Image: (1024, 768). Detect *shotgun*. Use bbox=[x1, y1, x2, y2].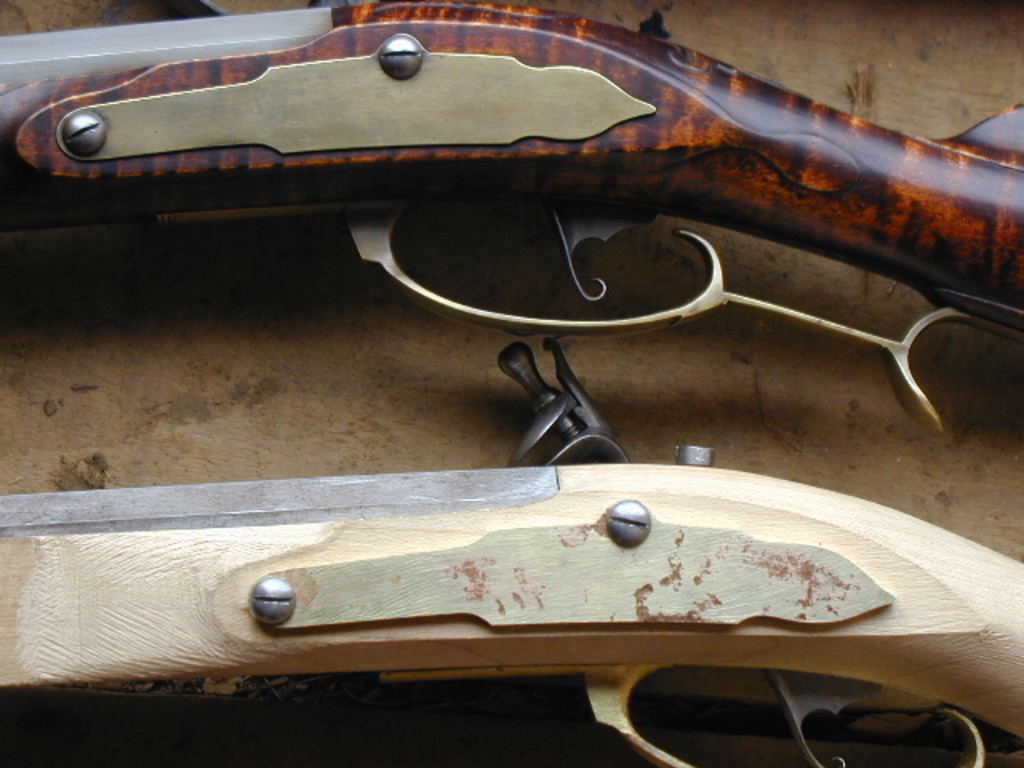
bbox=[0, 493, 1022, 758].
